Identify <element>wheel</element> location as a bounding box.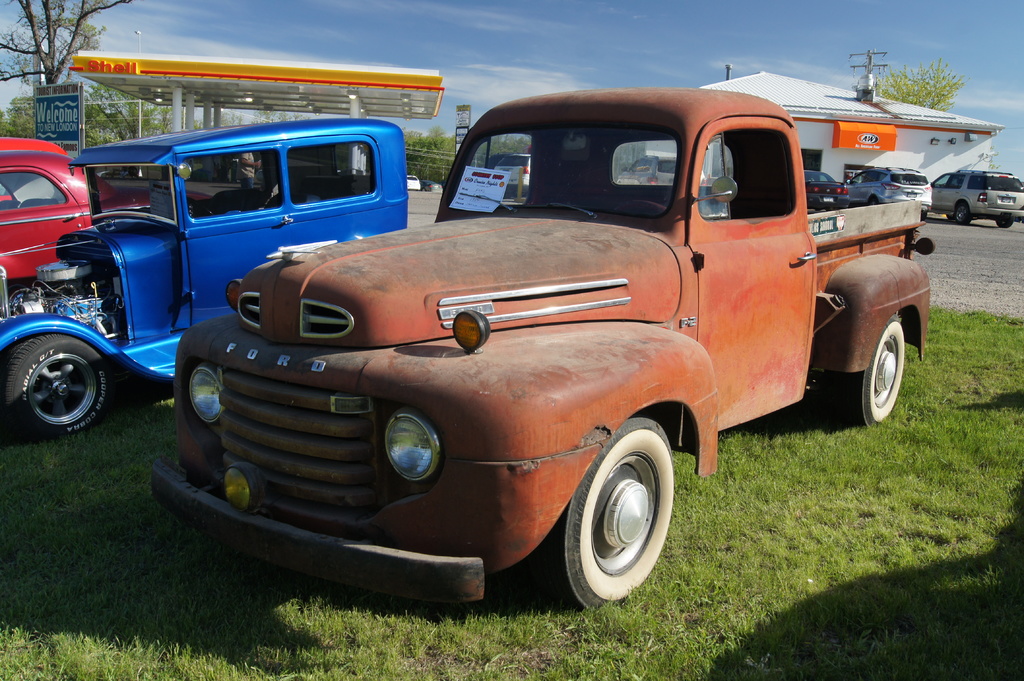
pyautogui.locateOnScreen(2, 331, 107, 436).
